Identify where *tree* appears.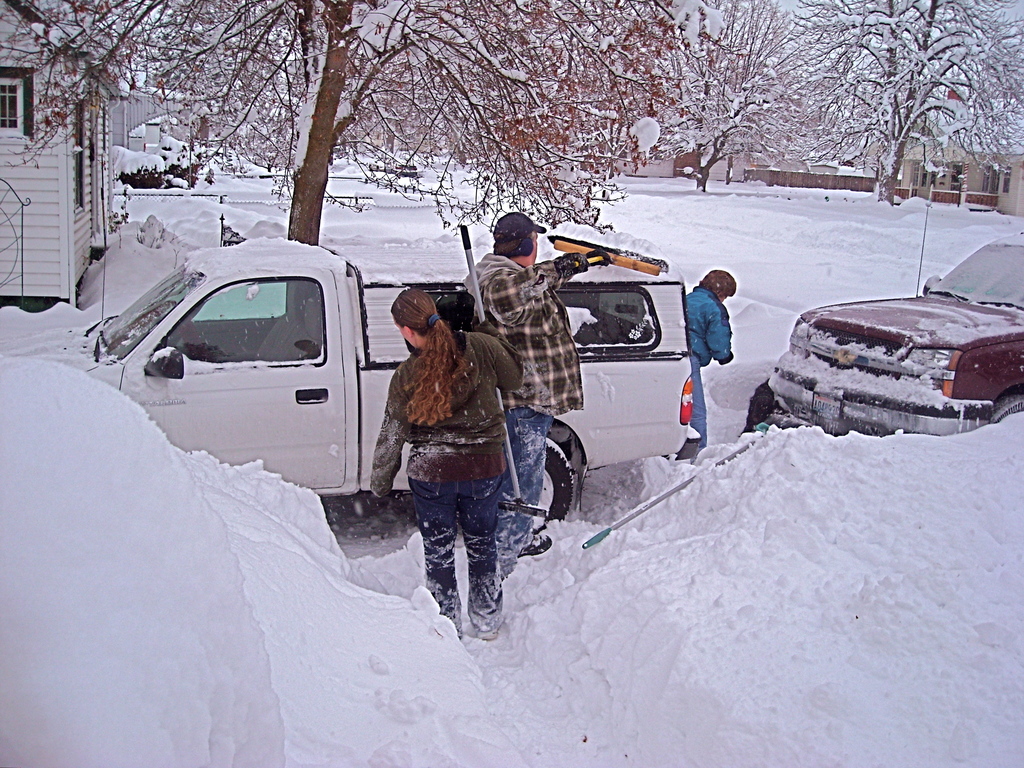
Appears at crop(691, 0, 789, 188).
